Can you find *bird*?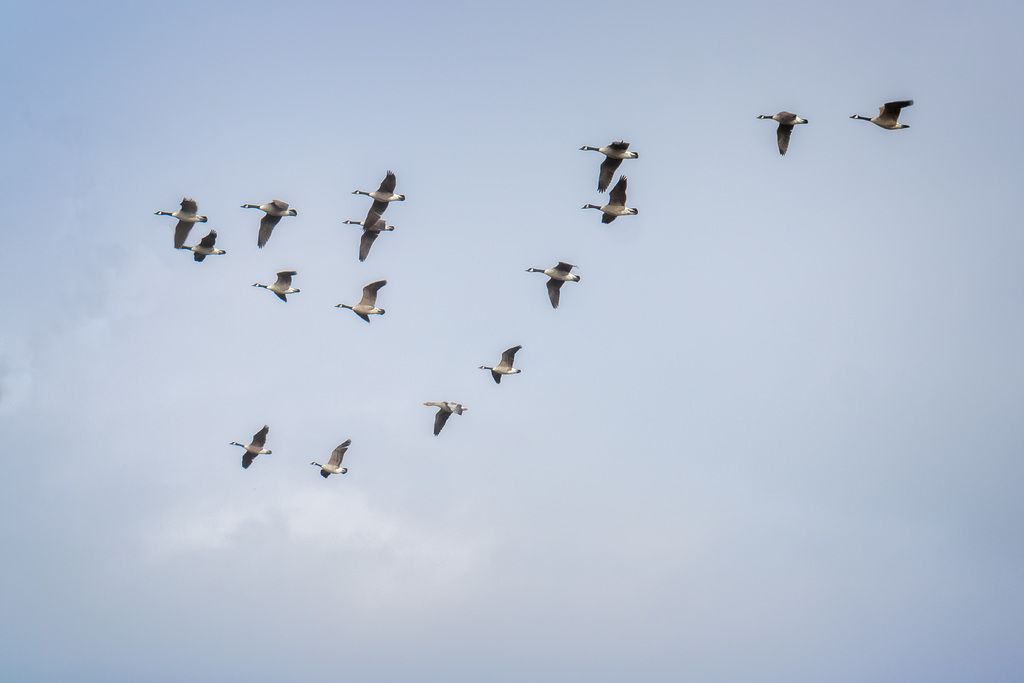
Yes, bounding box: <bbox>571, 135, 646, 189</bbox>.
